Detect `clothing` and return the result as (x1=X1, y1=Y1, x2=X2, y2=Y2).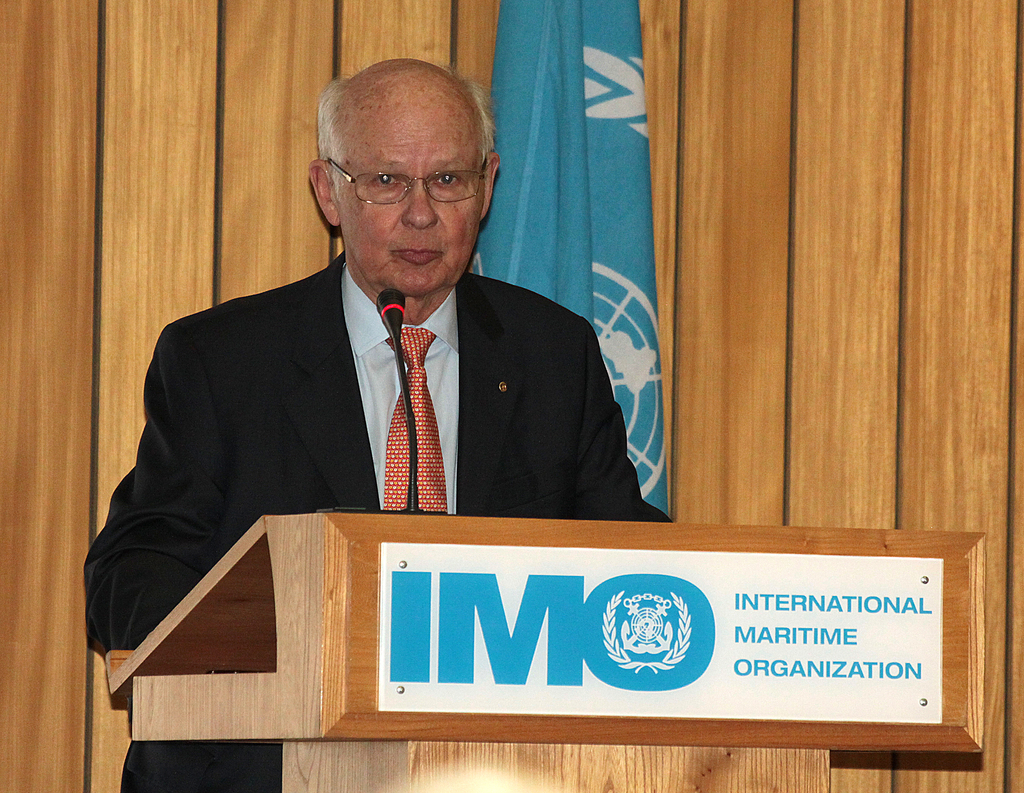
(x1=84, y1=252, x2=673, y2=792).
